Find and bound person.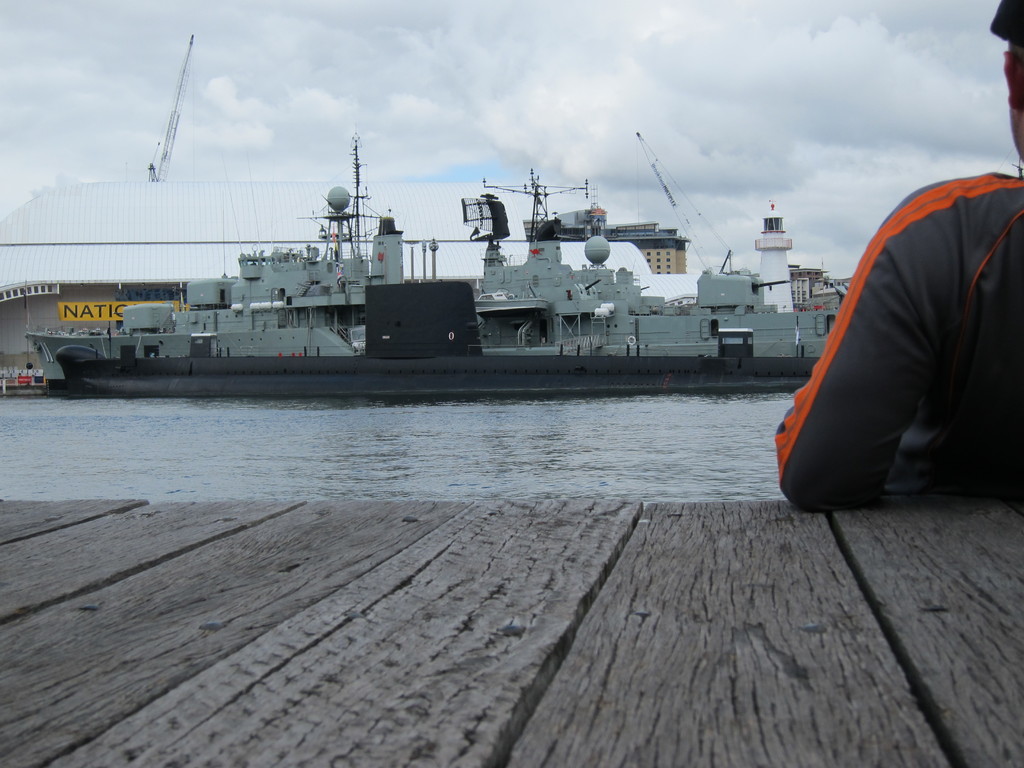
Bound: (774, 0, 1023, 515).
